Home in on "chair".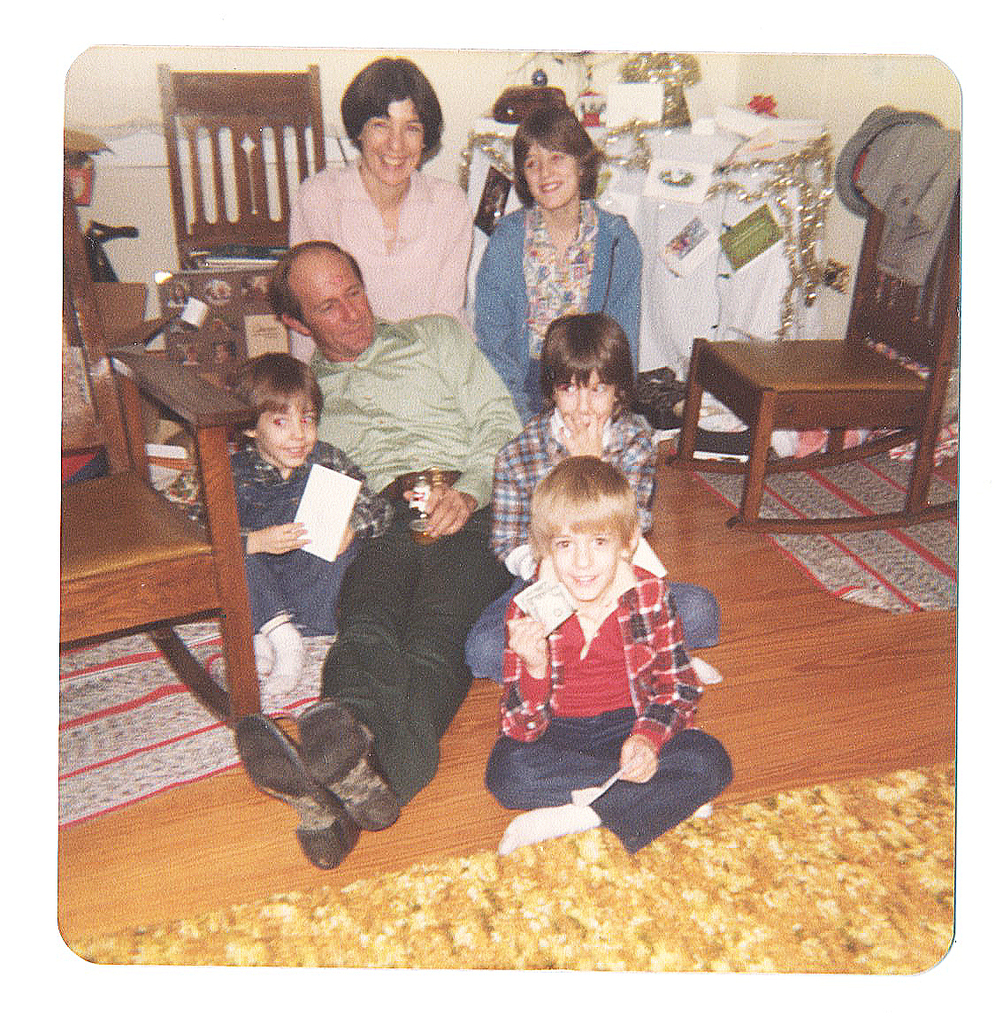
Homed in at (683, 159, 965, 542).
